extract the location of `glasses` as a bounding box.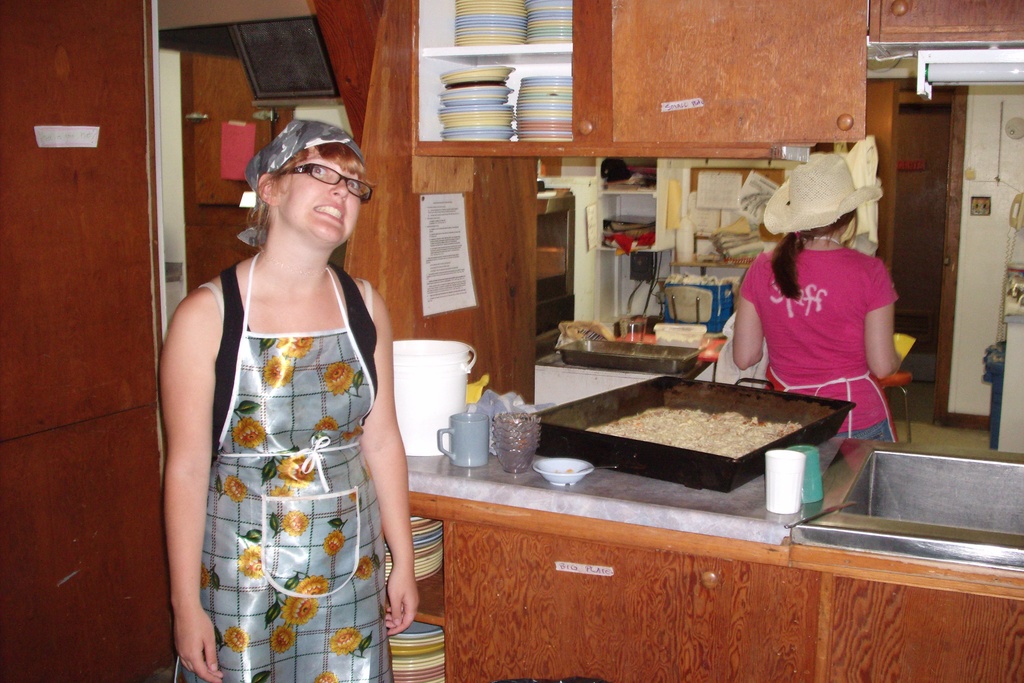
264:158:380:202.
